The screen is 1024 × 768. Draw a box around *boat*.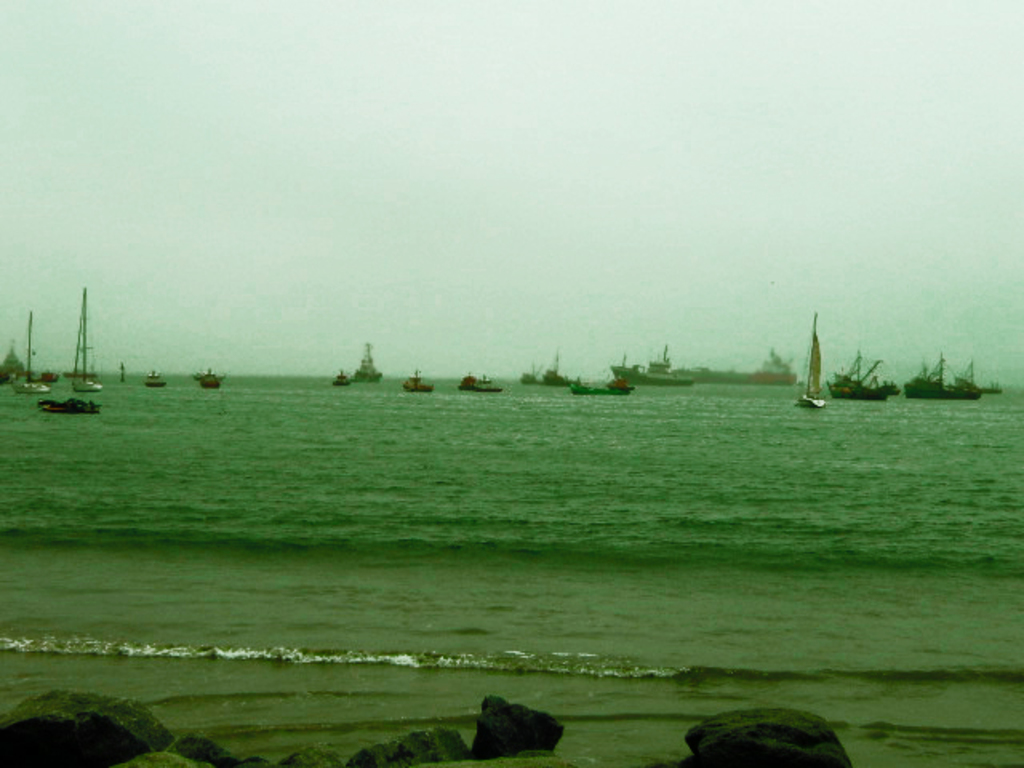
select_region(515, 362, 536, 387).
